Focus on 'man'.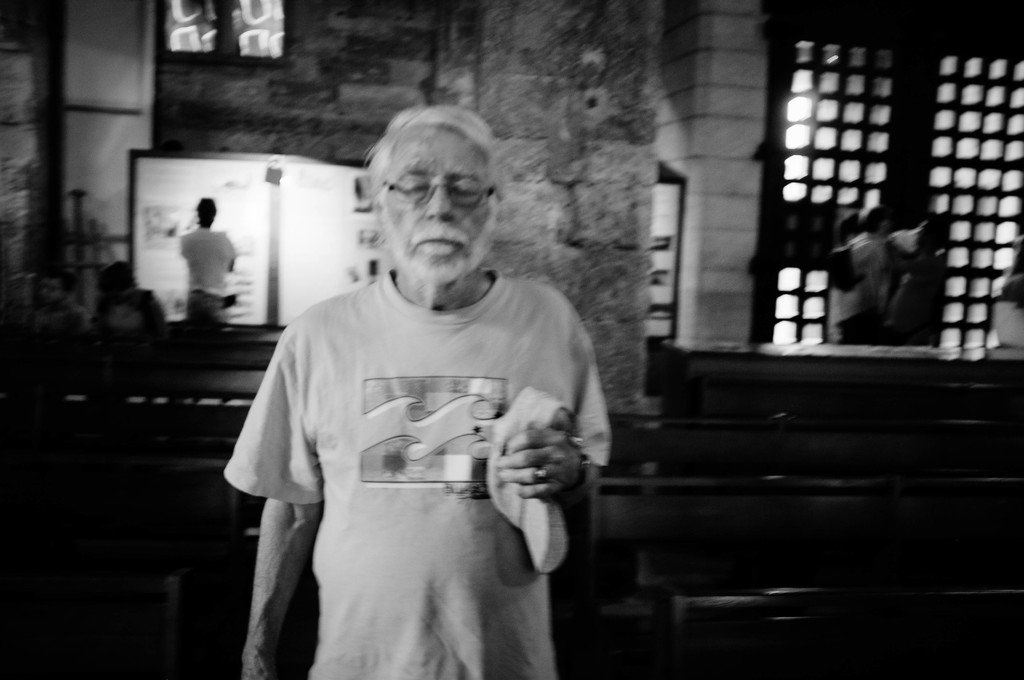
Focused at 176/193/236/325.
